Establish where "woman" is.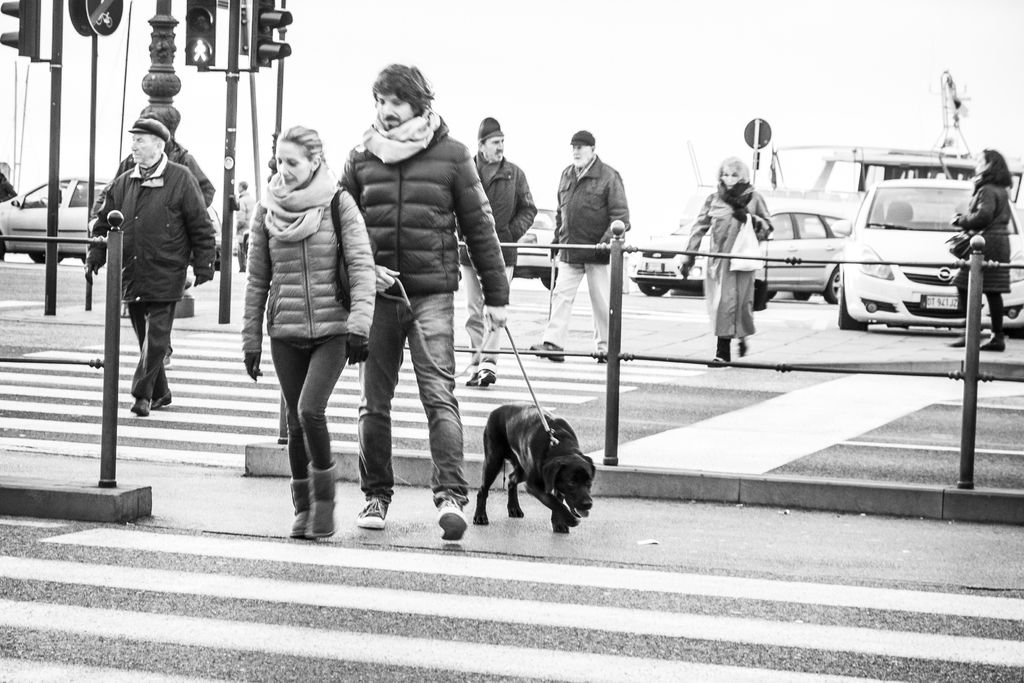
Established at select_region(234, 124, 373, 537).
